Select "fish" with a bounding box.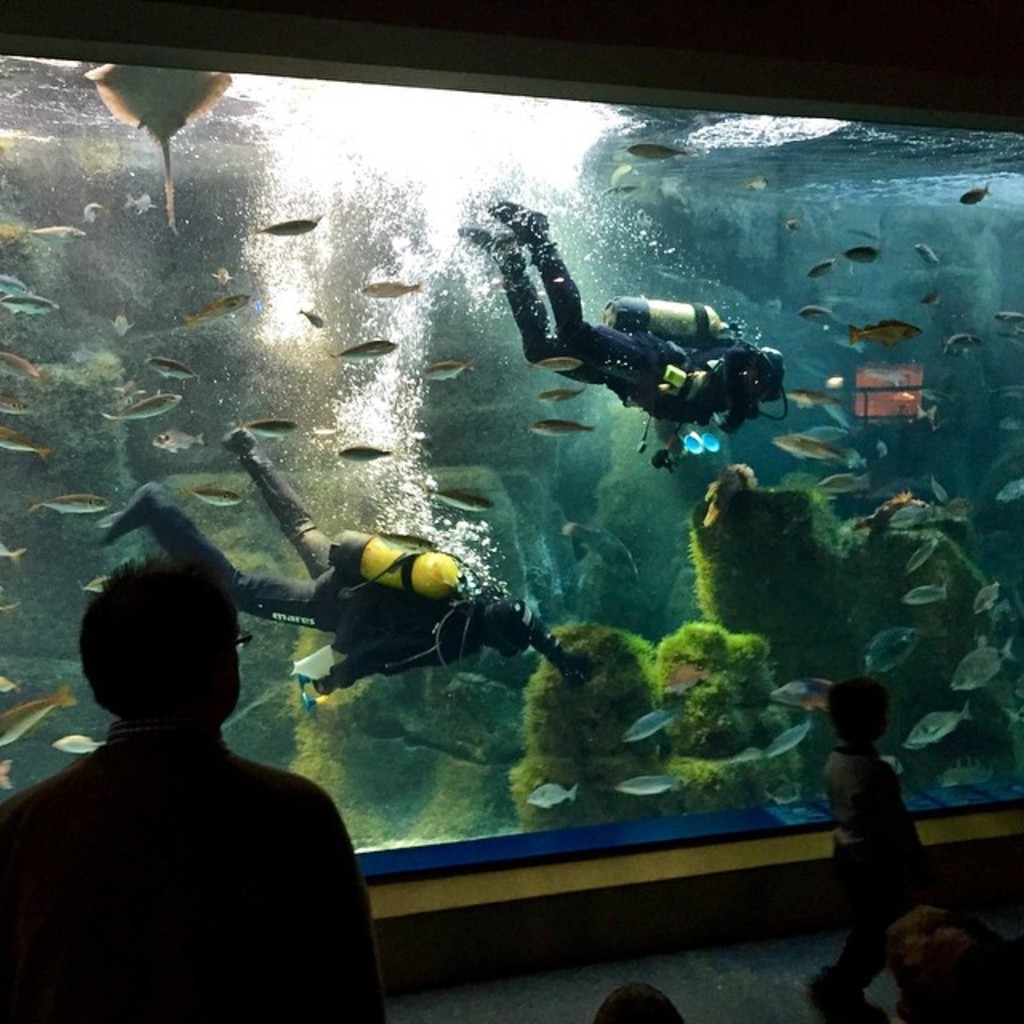
(800, 301, 835, 323).
